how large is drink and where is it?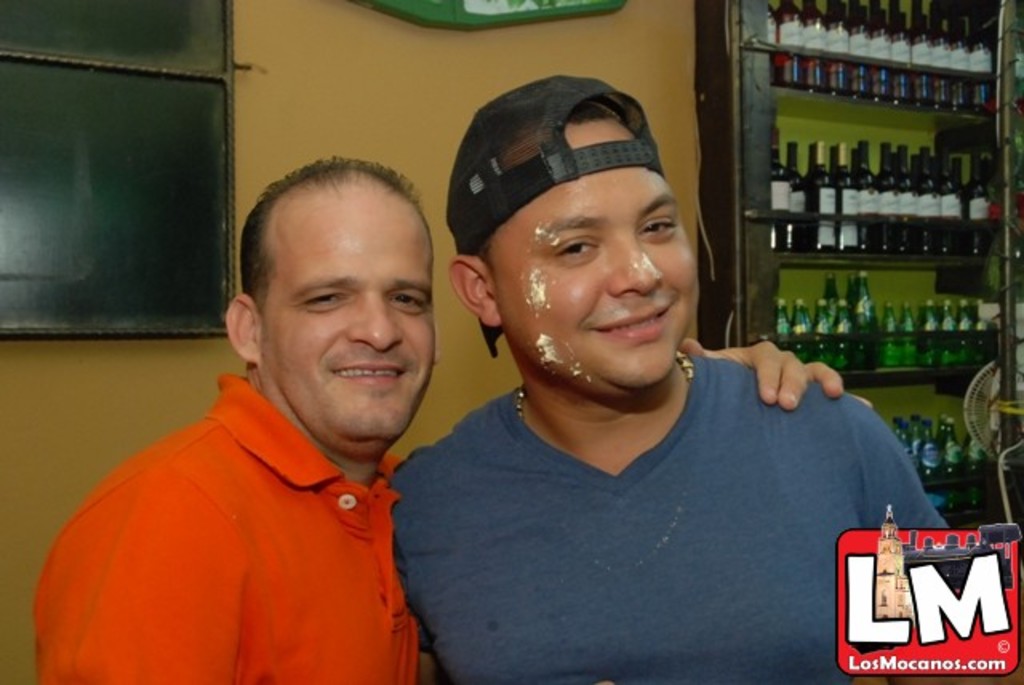
Bounding box: region(851, 272, 878, 370).
